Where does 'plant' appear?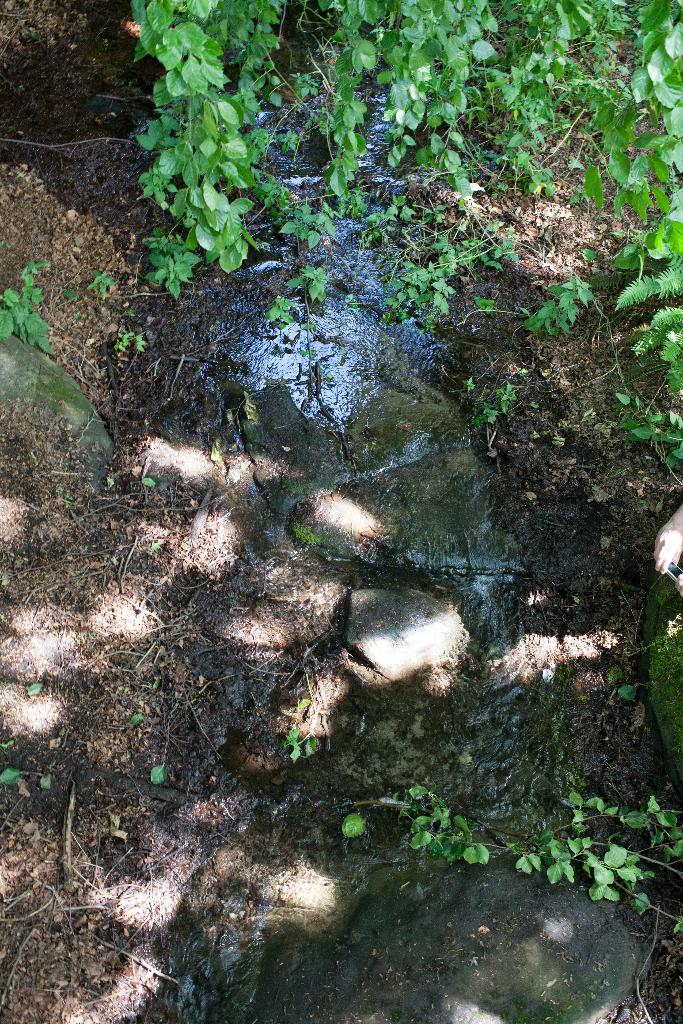
Appears at x1=340, y1=787, x2=682, y2=918.
